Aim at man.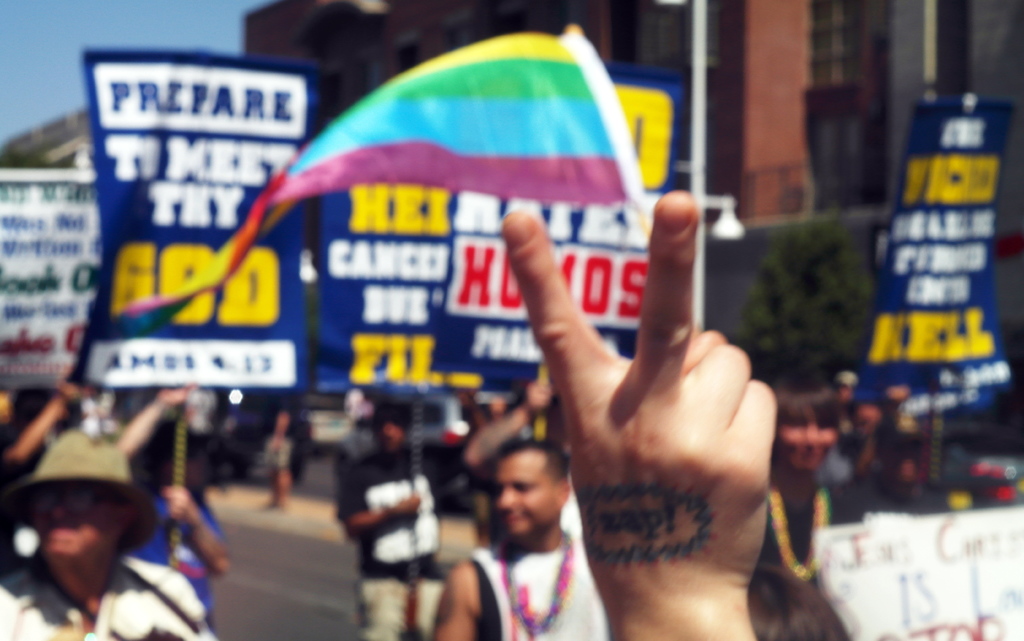
Aimed at (left=433, top=439, right=614, bottom=640).
